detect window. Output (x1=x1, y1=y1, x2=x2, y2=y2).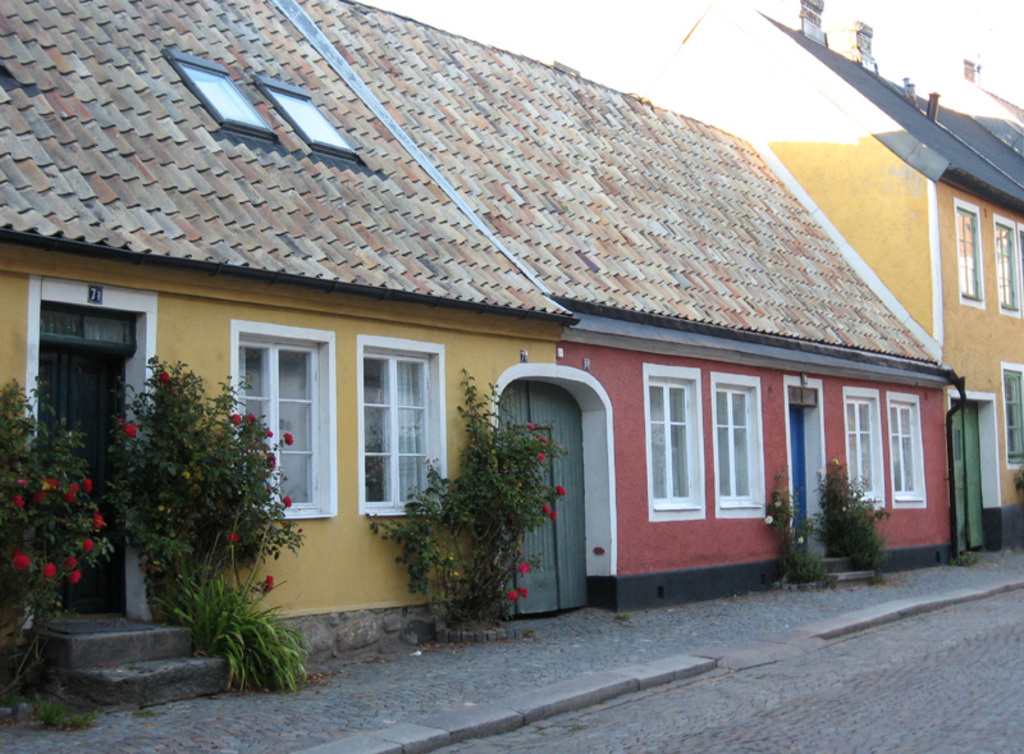
(x1=1012, y1=224, x2=1023, y2=289).
